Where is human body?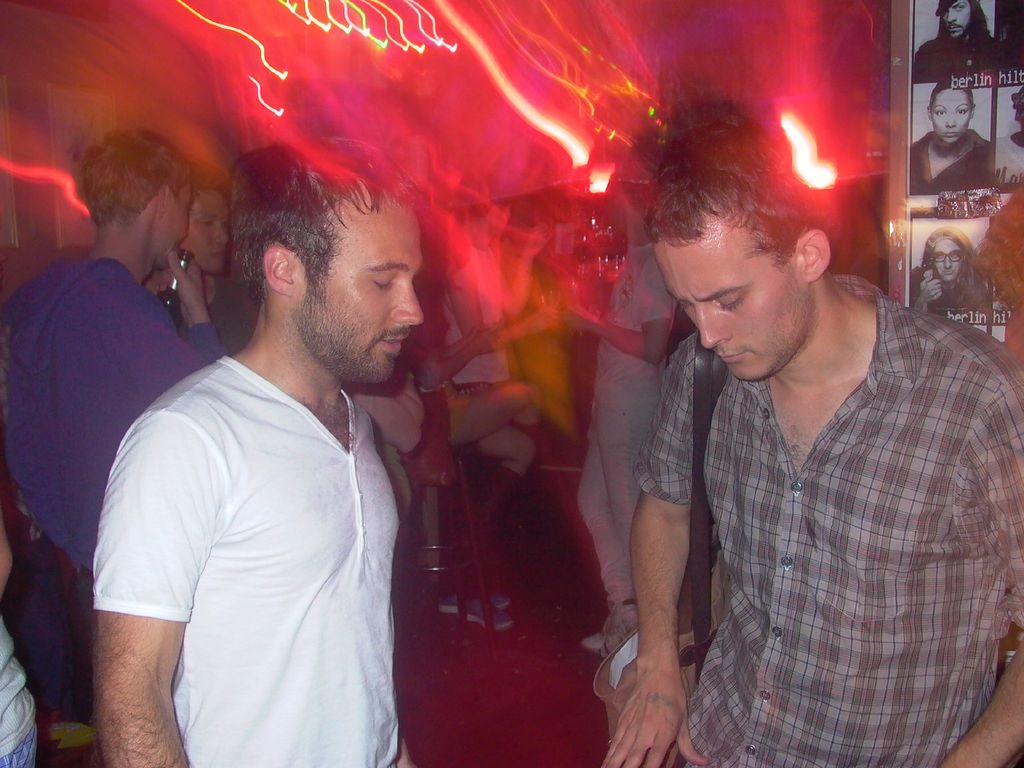
{"left": 1005, "top": 134, "right": 1023, "bottom": 189}.
